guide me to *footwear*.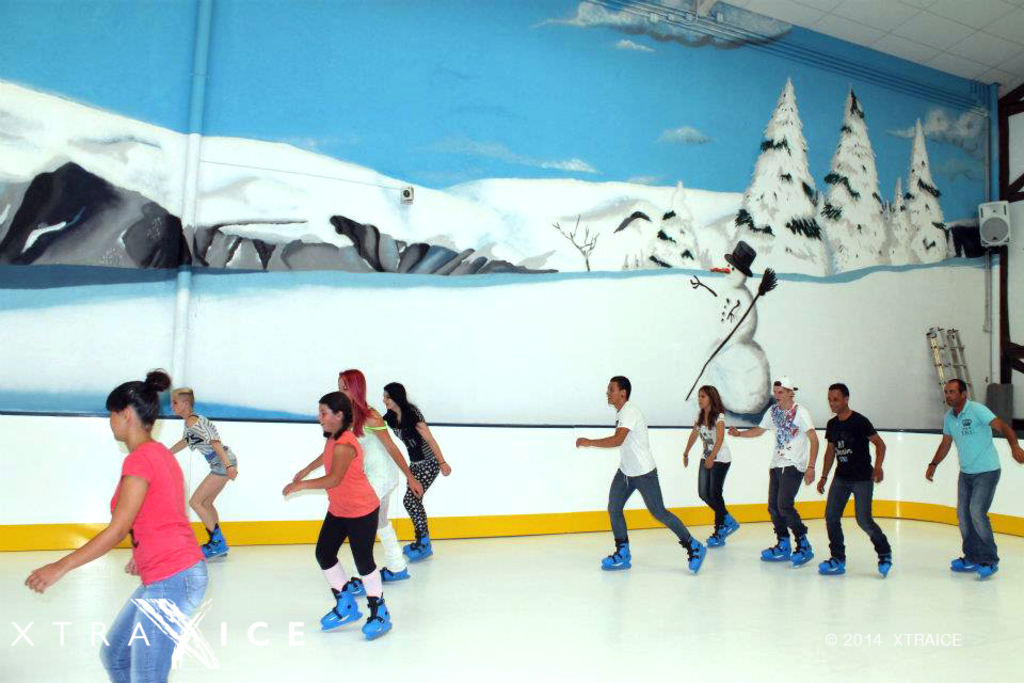
Guidance: pyautogui.locateOnScreen(320, 590, 363, 630).
